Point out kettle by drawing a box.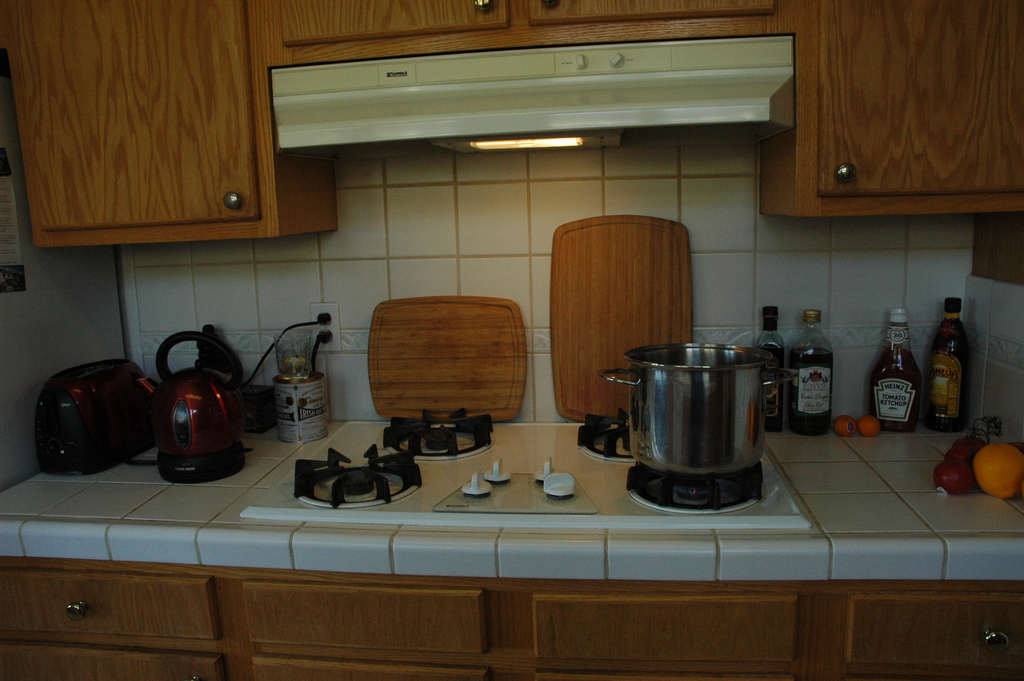
left=137, top=336, right=247, bottom=493.
